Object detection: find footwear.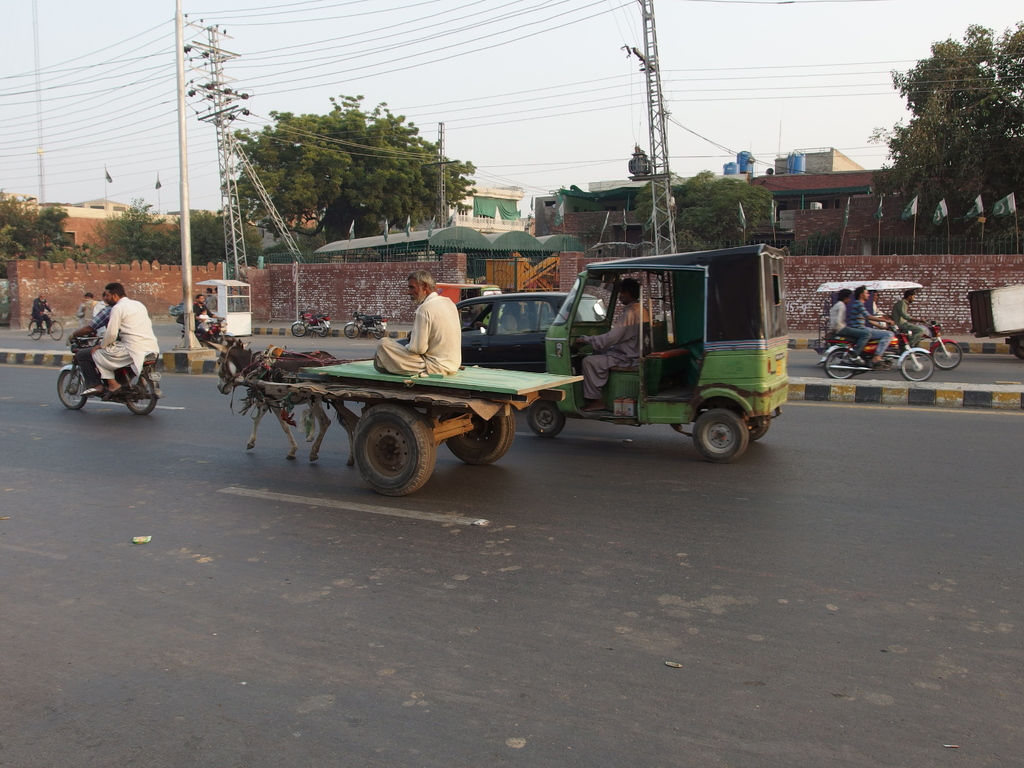
<region>846, 357, 863, 362</region>.
